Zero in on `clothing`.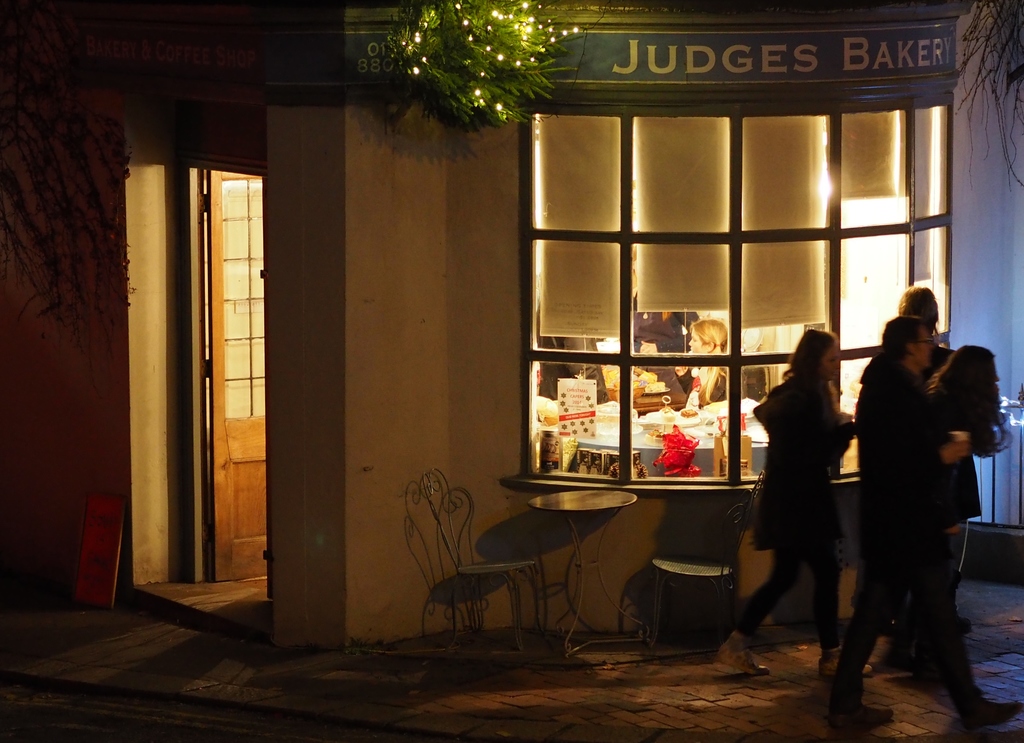
Zeroed in: [left=847, top=340, right=989, bottom=731].
